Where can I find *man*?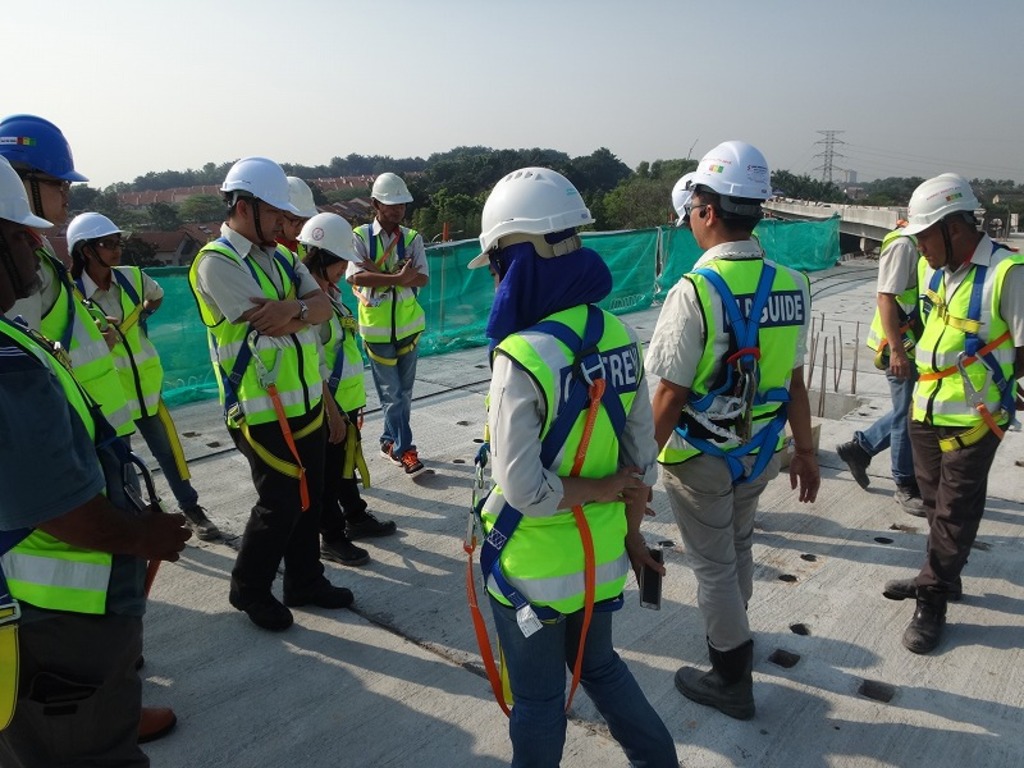
You can find it at rect(640, 143, 818, 700).
